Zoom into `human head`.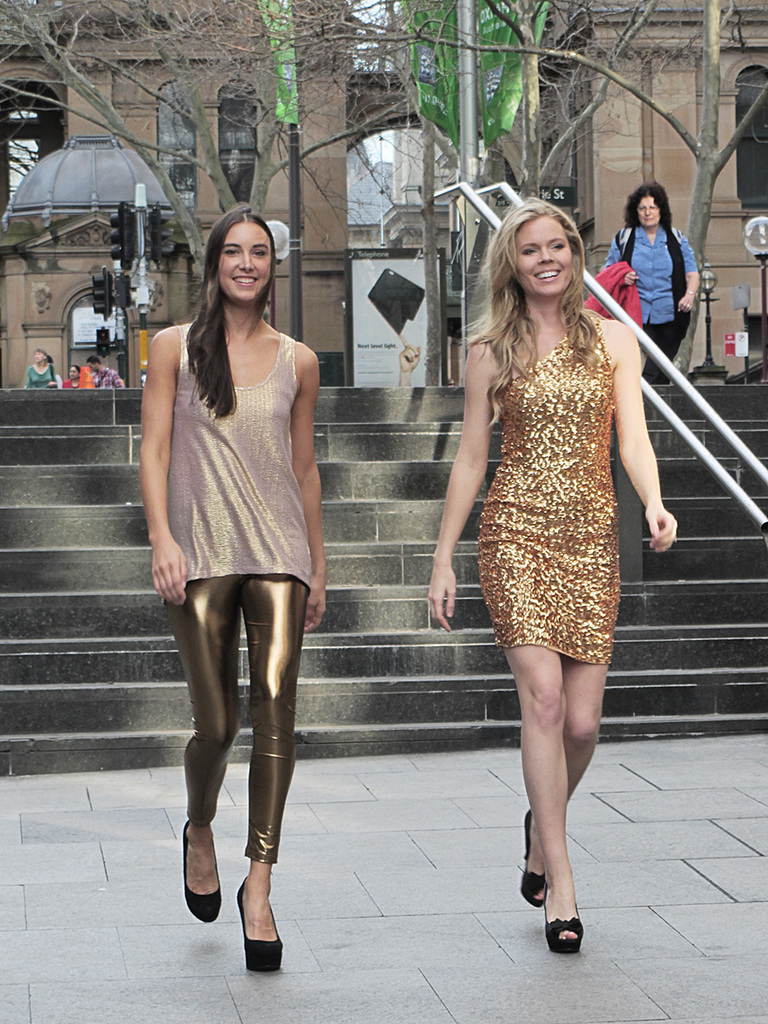
Zoom target: 70,361,81,379.
